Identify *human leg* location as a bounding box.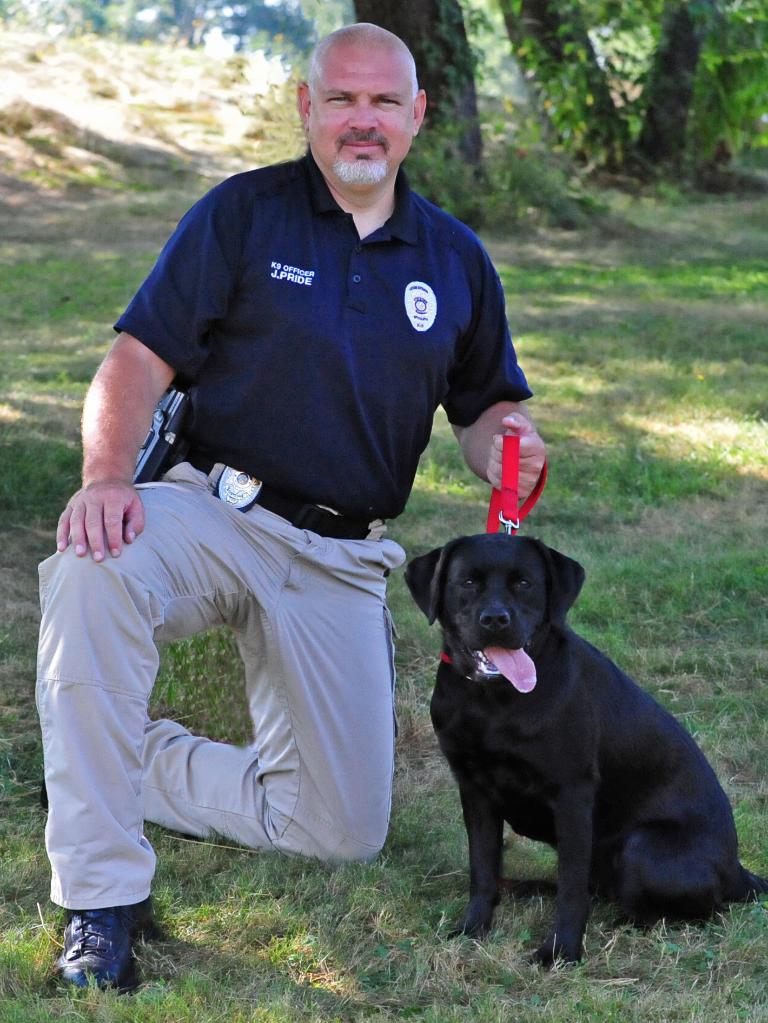
select_region(35, 477, 234, 999).
